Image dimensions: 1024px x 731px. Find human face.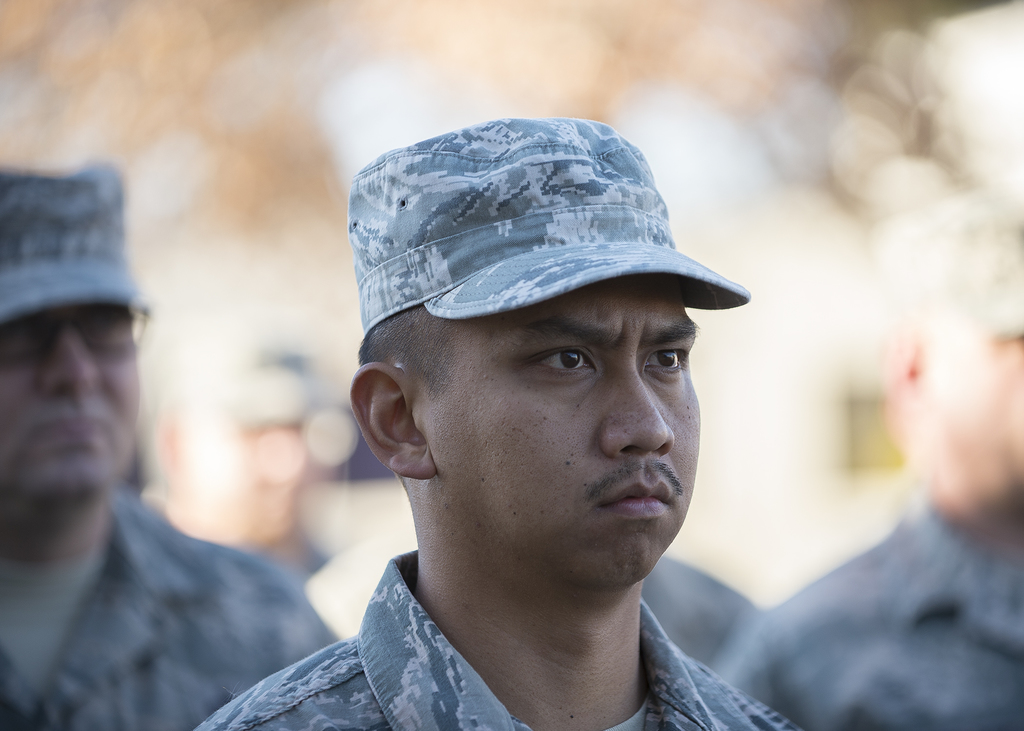
0 297 141 501.
